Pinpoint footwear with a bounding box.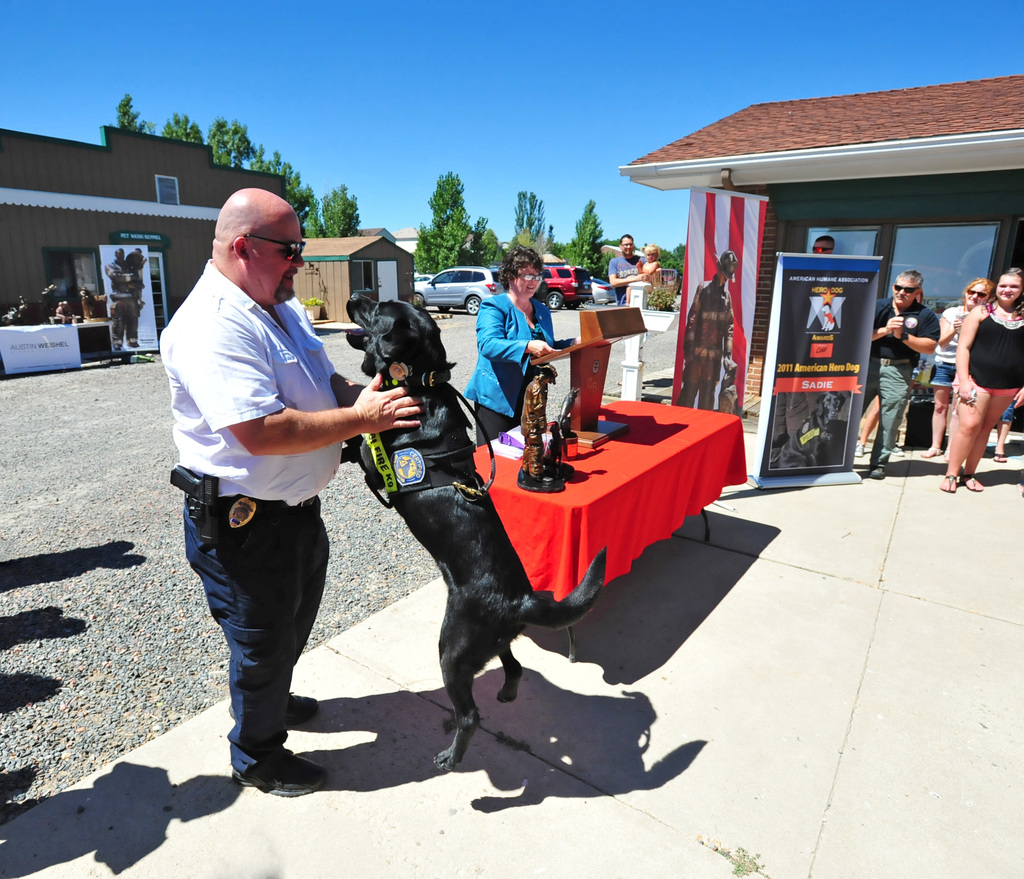
[x1=867, y1=465, x2=884, y2=478].
